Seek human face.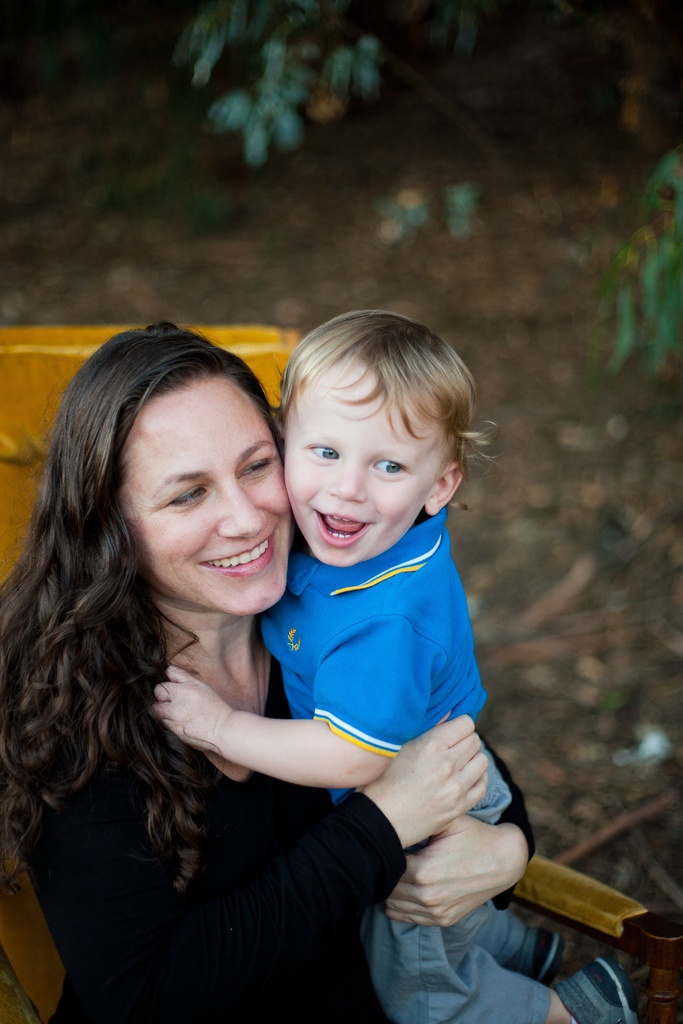
[left=126, top=376, right=296, bottom=622].
